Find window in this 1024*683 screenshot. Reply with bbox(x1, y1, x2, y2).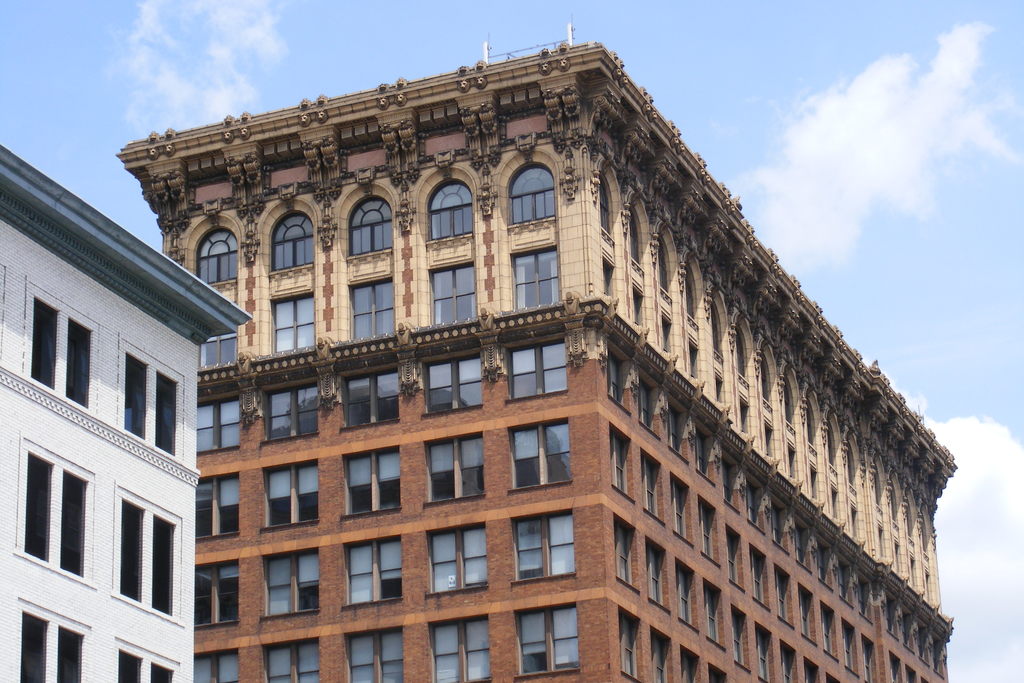
bbox(800, 582, 813, 643).
